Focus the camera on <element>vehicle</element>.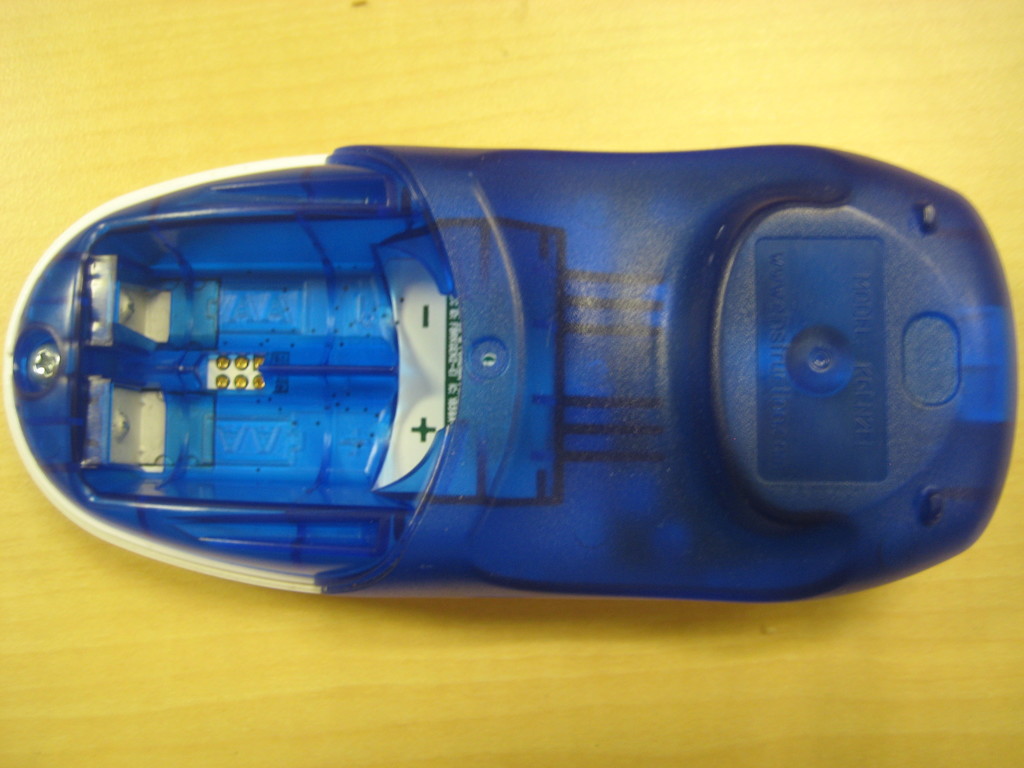
Focus region: box=[0, 135, 1023, 595].
